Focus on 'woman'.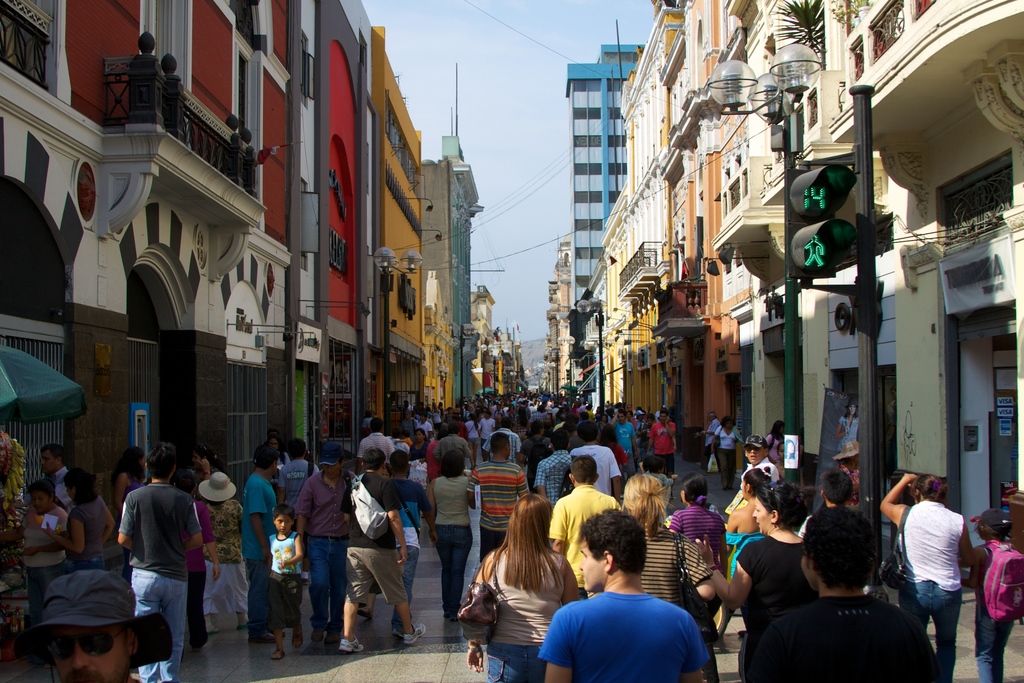
Focused at x1=408 y1=427 x2=430 y2=464.
